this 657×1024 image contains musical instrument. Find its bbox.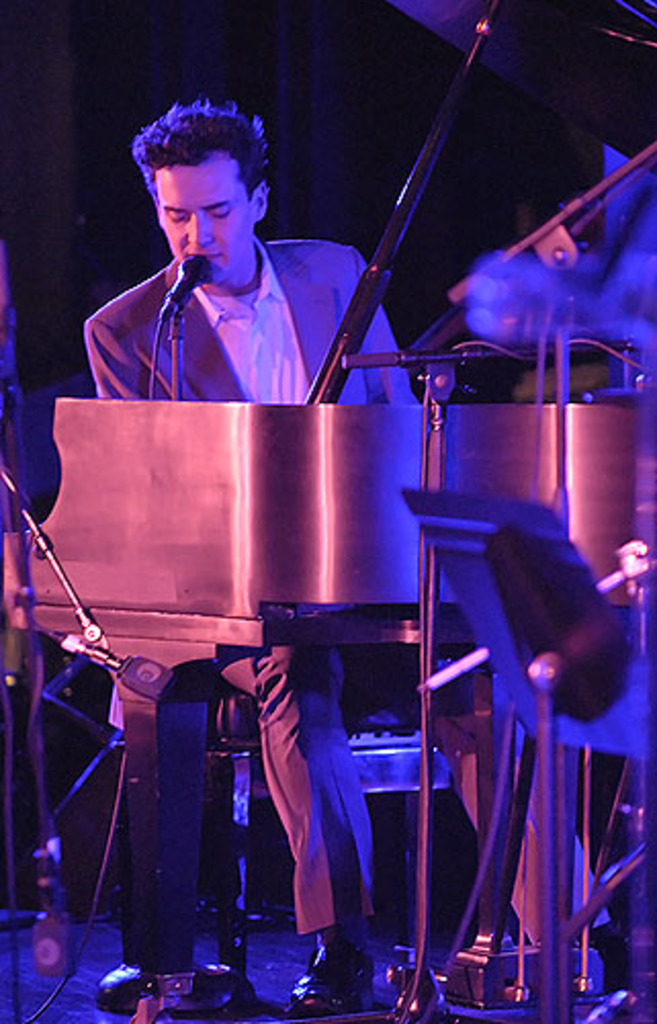
bbox(0, 0, 655, 1010).
